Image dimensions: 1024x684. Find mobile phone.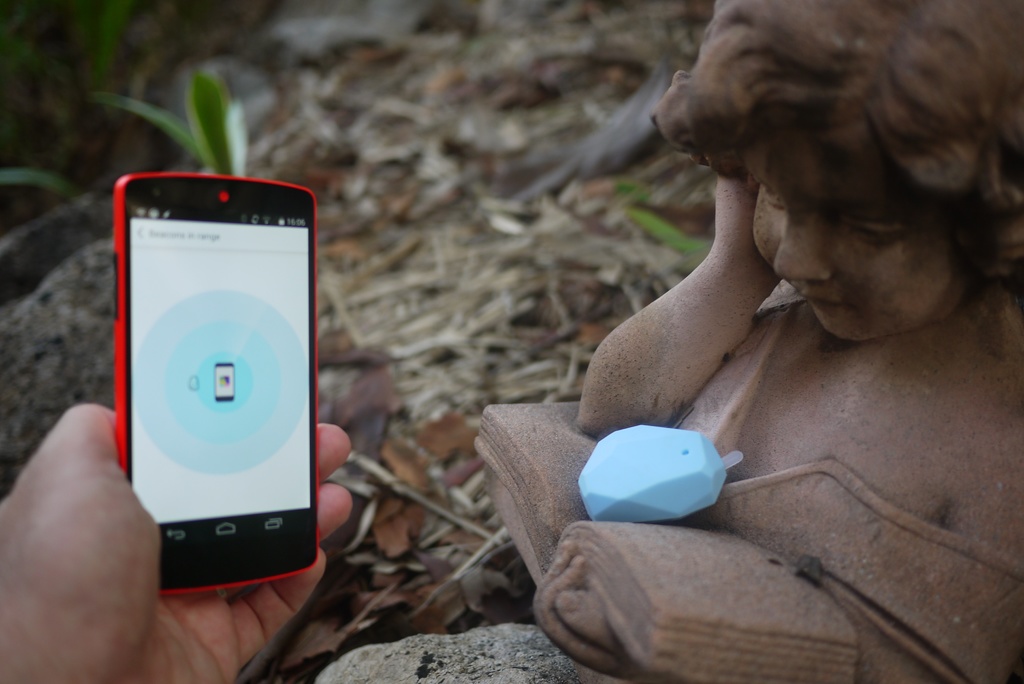
<box>98,151,335,583</box>.
